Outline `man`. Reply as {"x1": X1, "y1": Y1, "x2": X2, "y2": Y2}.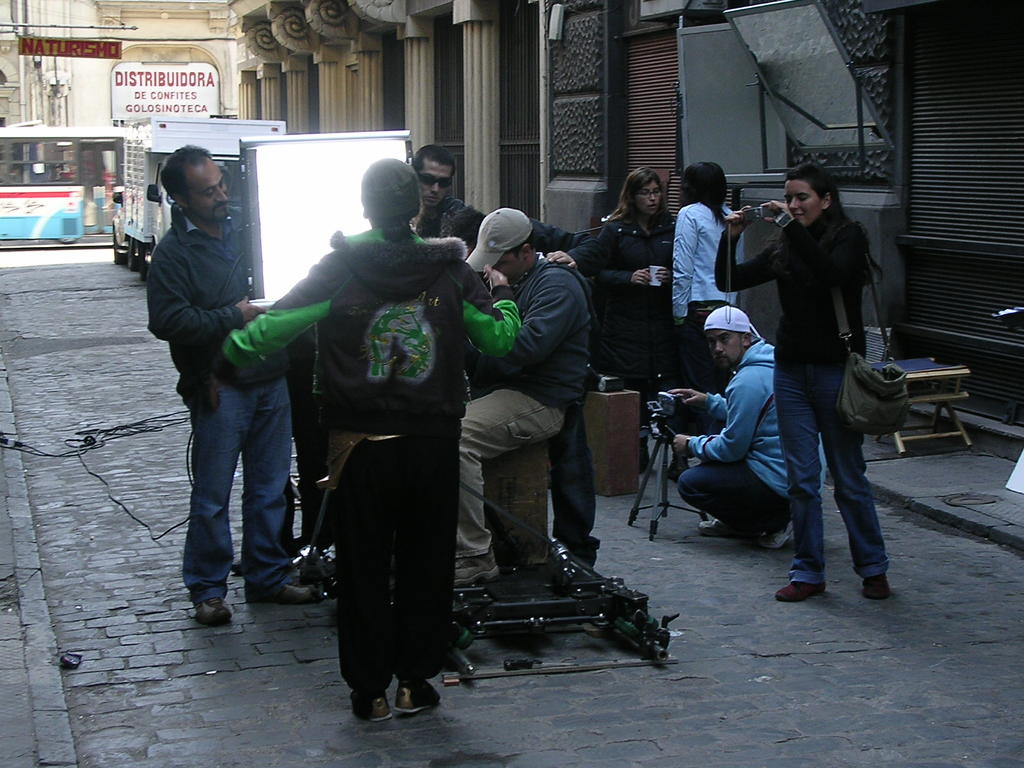
{"x1": 456, "y1": 205, "x2": 595, "y2": 587}.
